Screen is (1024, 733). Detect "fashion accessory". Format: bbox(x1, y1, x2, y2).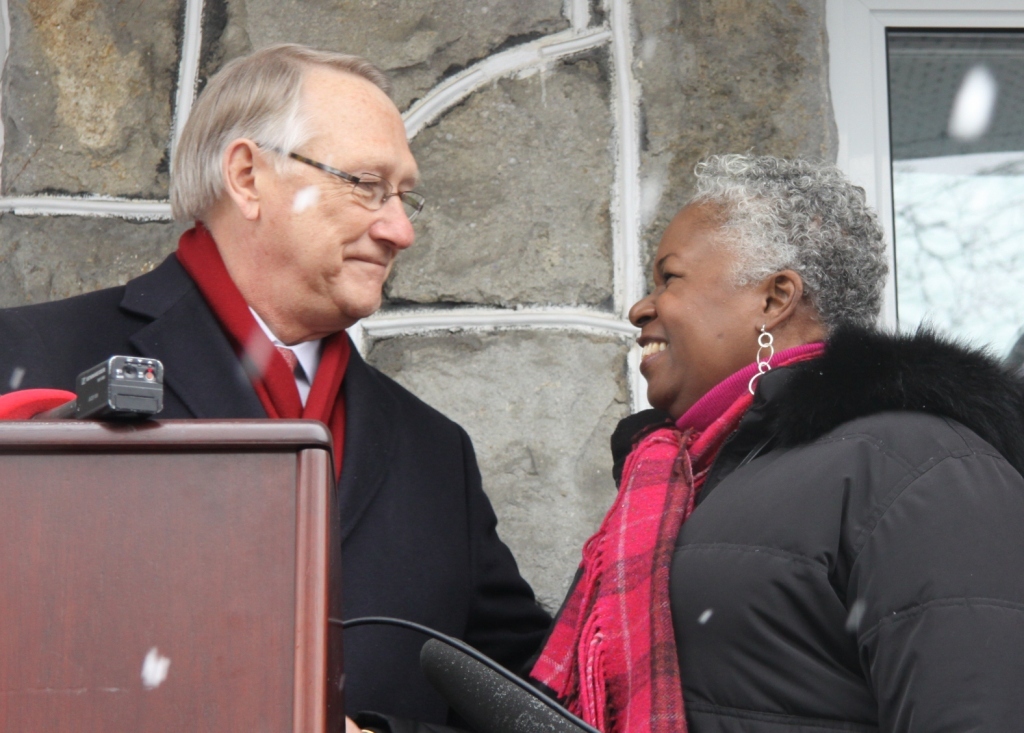
bbox(174, 222, 352, 482).
